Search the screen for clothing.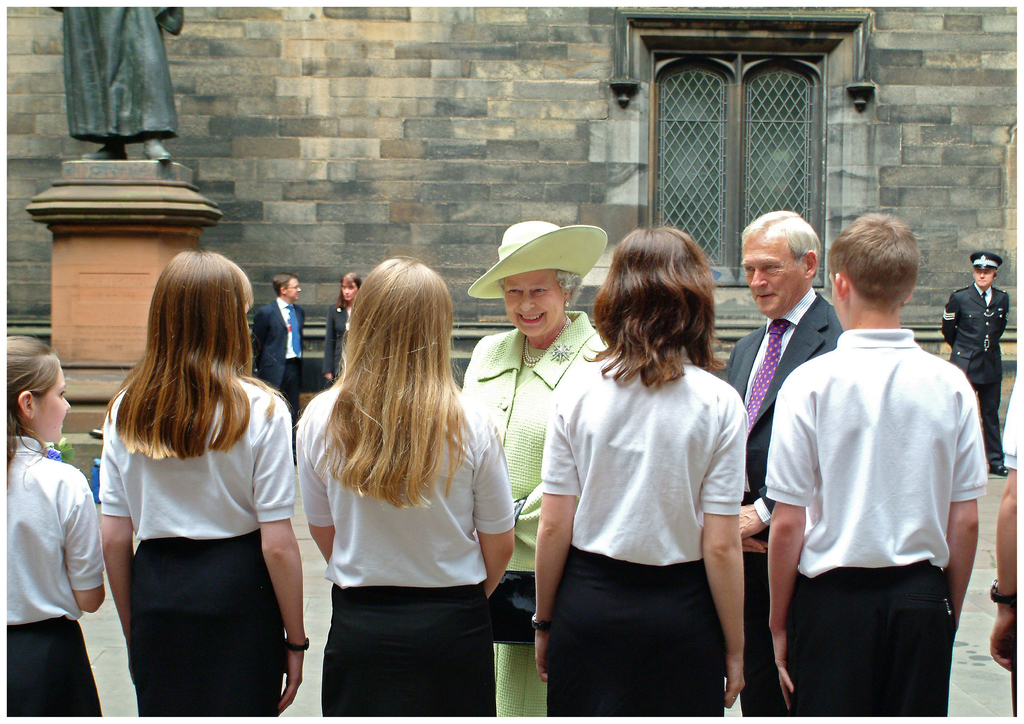
Found at <box>294,374,516,723</box>.
